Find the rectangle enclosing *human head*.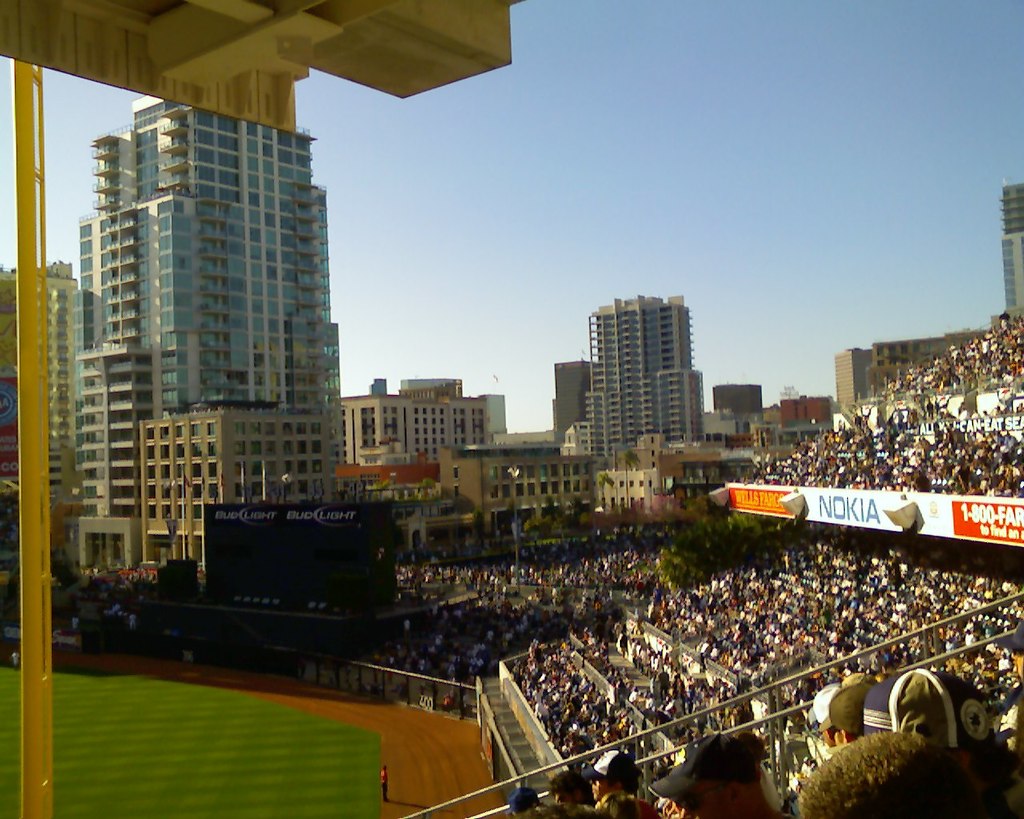
[779,721,993,818].
